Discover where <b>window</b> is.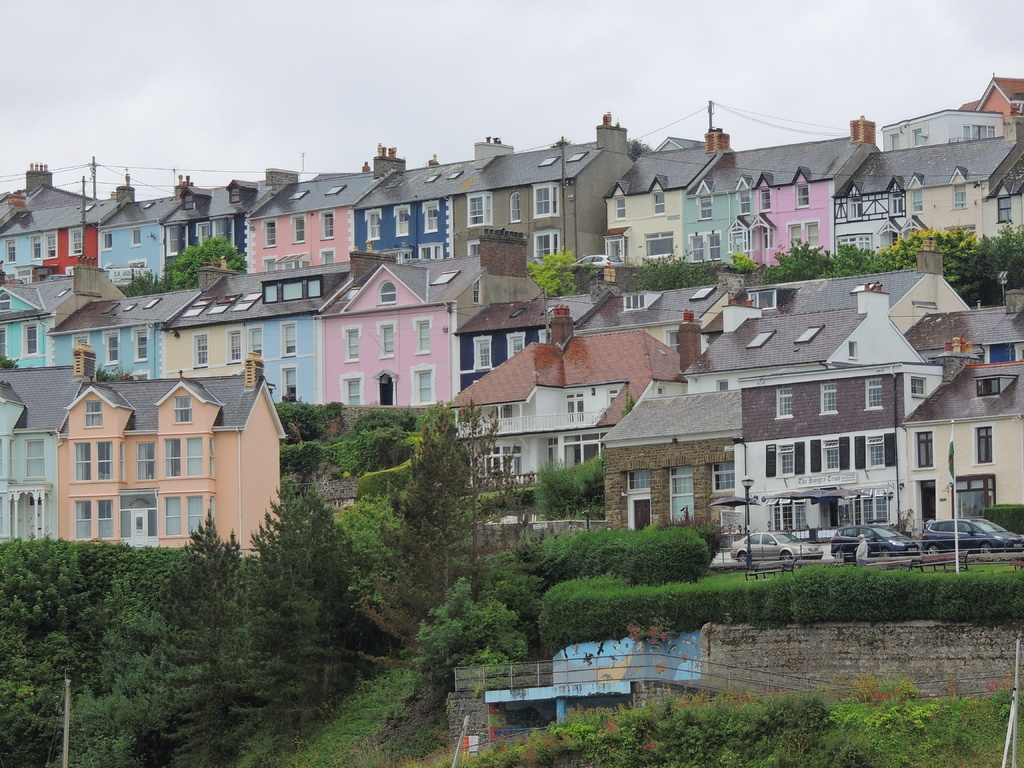
Discovered at bbox=(837, 488, 883, 524).
